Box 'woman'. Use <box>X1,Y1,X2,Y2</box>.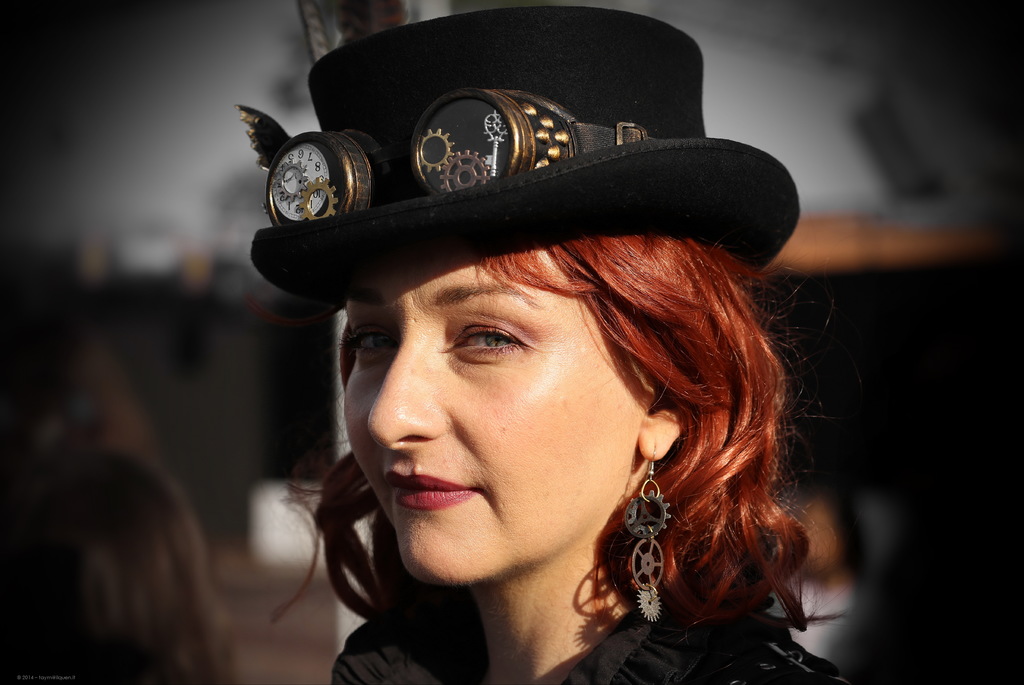
<box>248,2,858,684</box>.
